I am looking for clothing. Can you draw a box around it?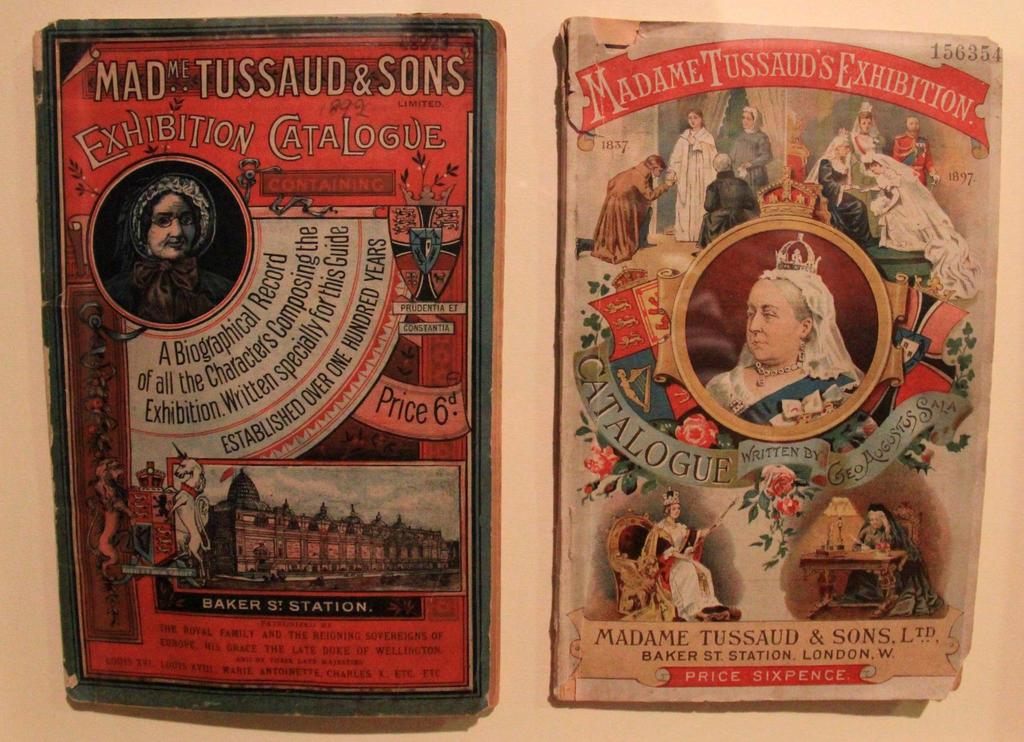
Sure, the bounding box is pyautogui.locateOnScreen(589, 159, 668, 265).
